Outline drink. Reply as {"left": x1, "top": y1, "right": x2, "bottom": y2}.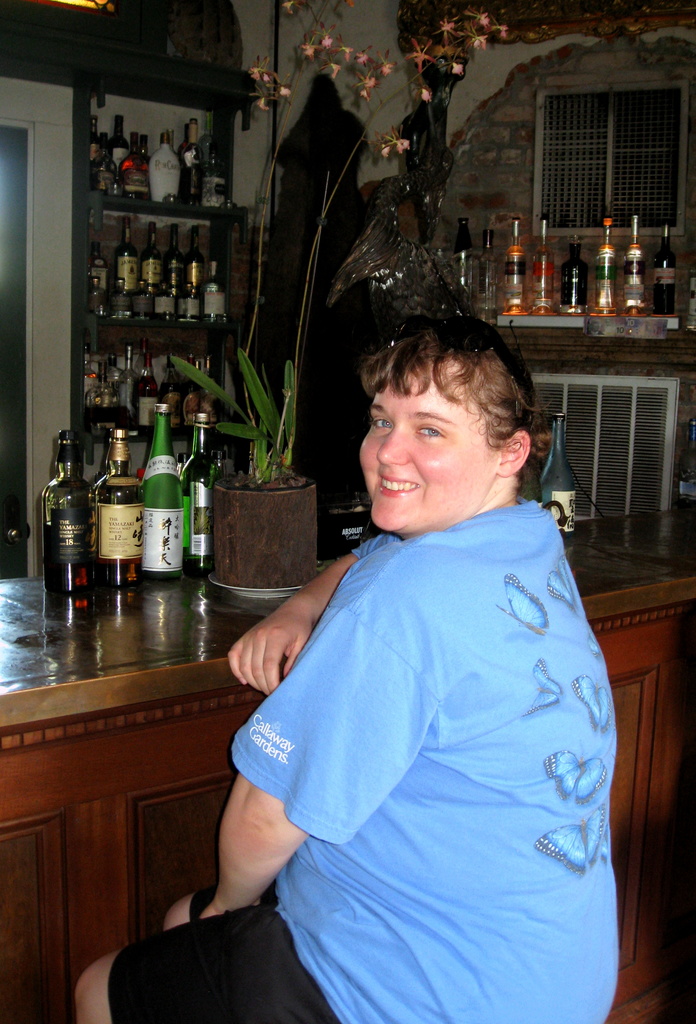
{"left": 87, "top": 278, "right": 104, "bottom": 314}.
